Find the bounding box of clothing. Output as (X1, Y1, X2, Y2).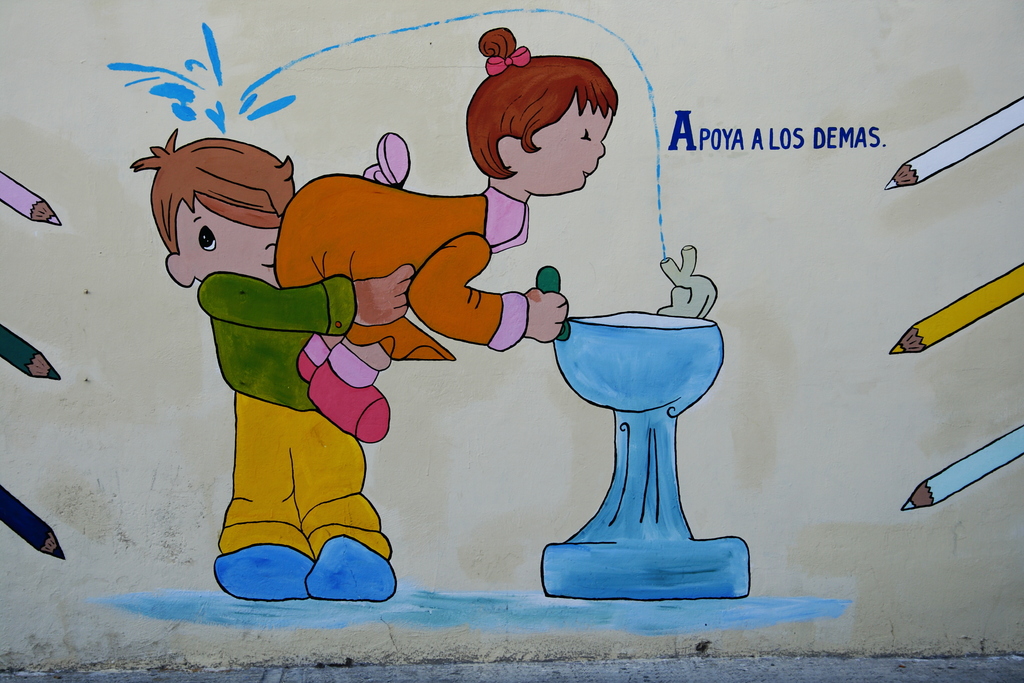
(272, 172, 496, 367).
